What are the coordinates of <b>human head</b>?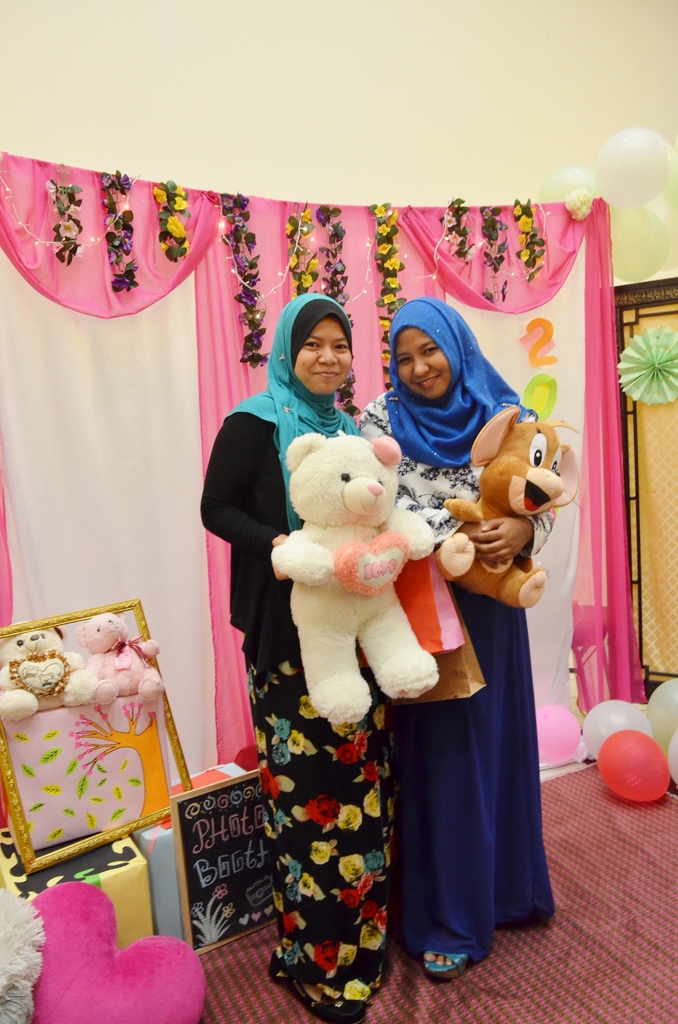
crop(390, 299, 481, 402).
